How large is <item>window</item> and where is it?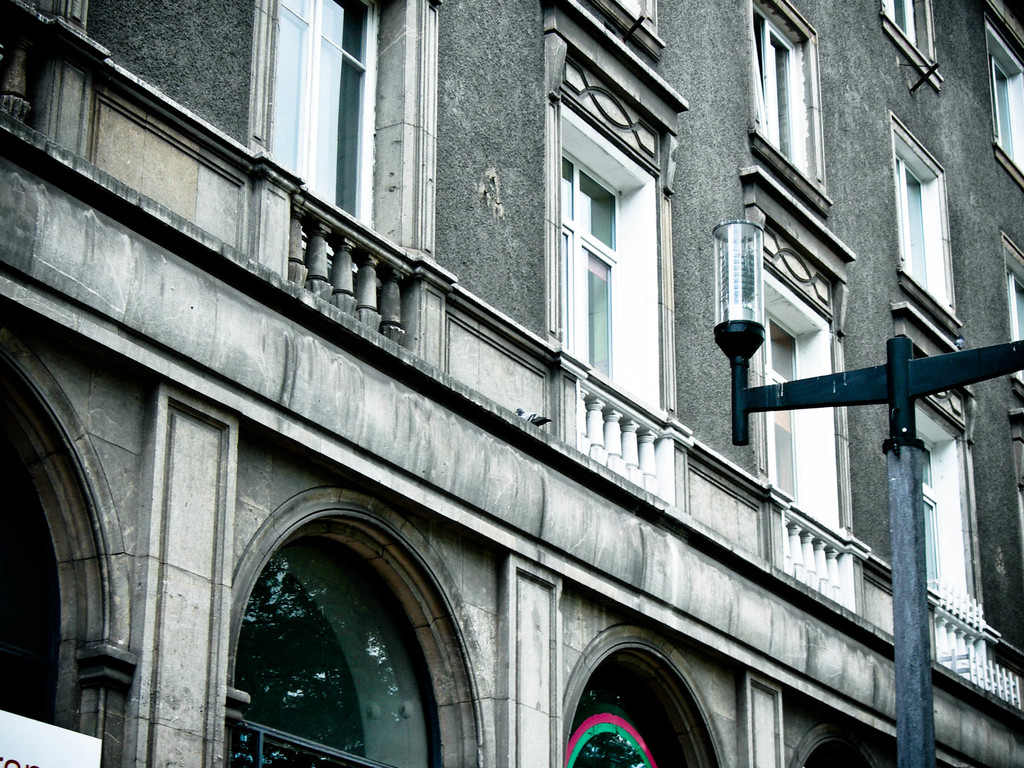
Bounding box: bbox=[892, 304, 985, 681].
